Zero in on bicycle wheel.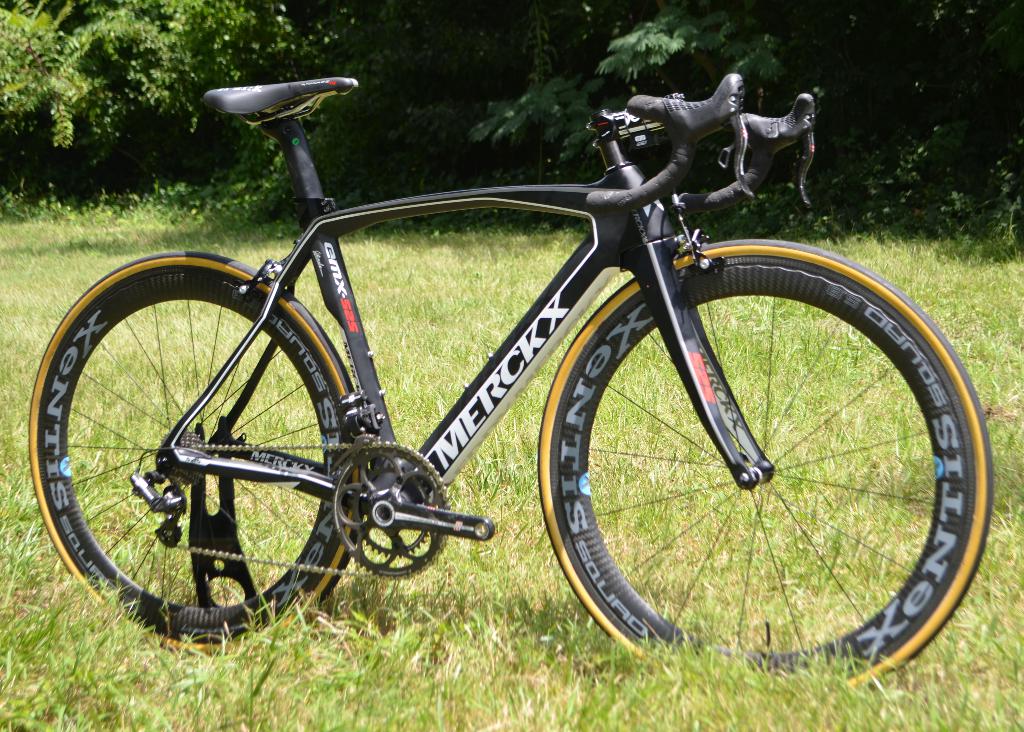
Zeroed in: Rect(526, 244, 984, 682).
